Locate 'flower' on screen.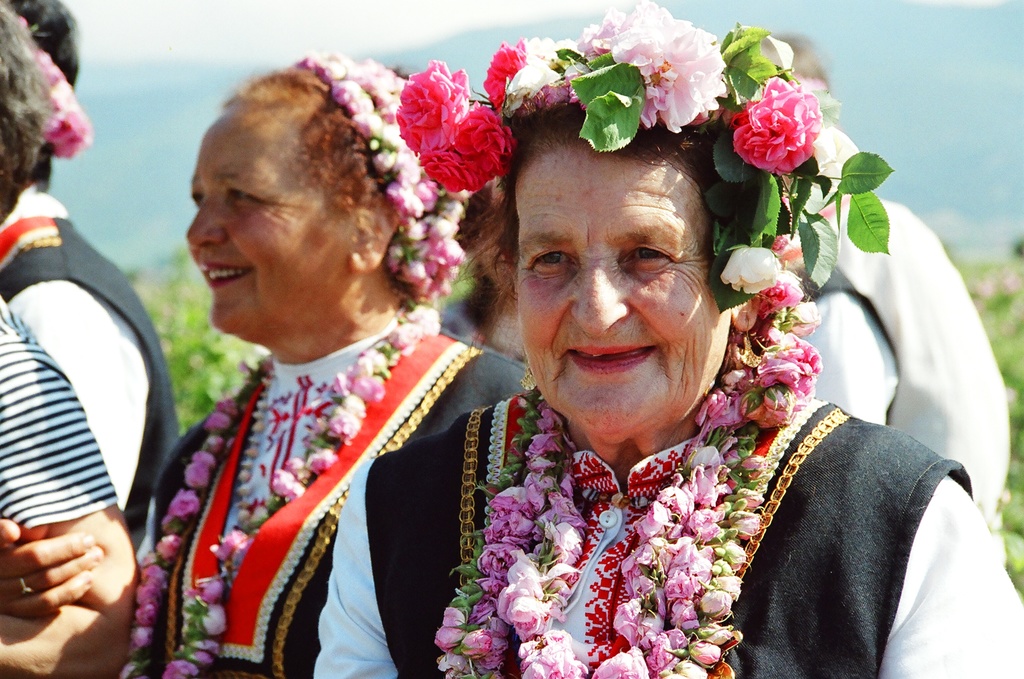
On screen at <region>393, 61, 468, 154</region>.
